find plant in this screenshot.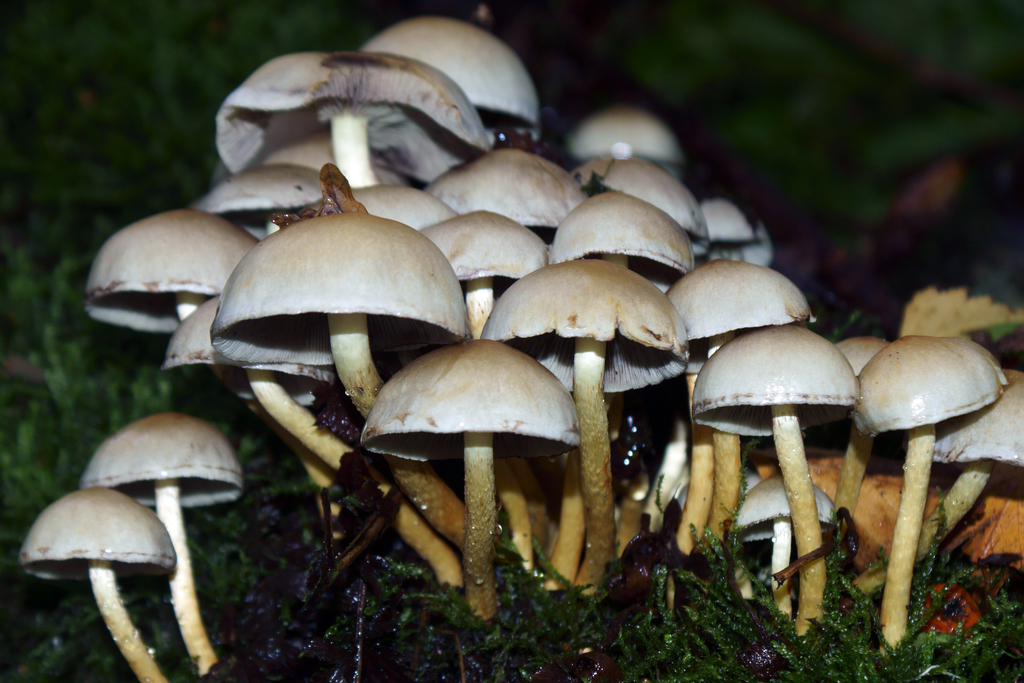
The bounding box for plant is Rect(358, 336, 588, 639).
